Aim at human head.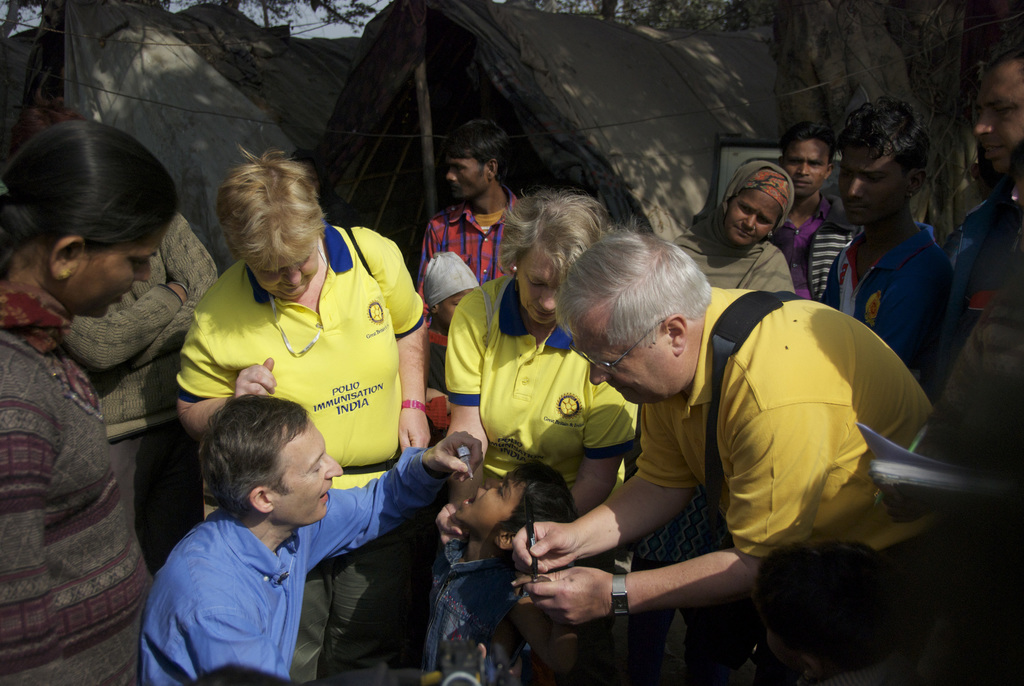
Aimed at BBox(0, 118, 178, 322).
